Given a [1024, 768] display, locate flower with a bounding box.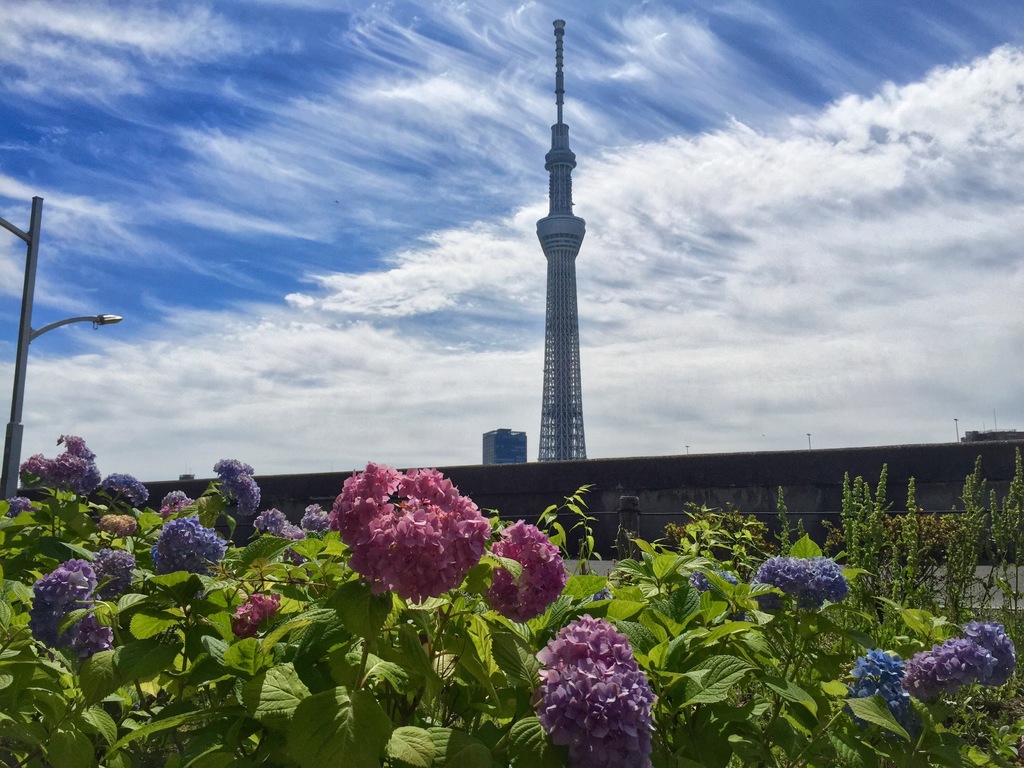
Located: (left=847, top=652, right=906, bottom=710).
